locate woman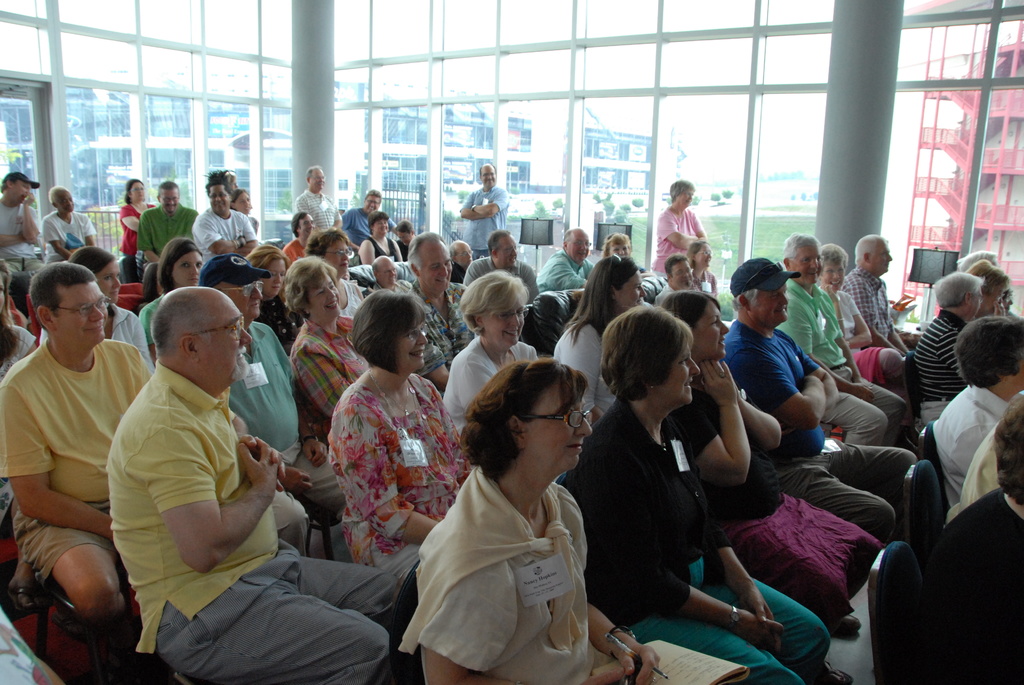
398/357/663/681
